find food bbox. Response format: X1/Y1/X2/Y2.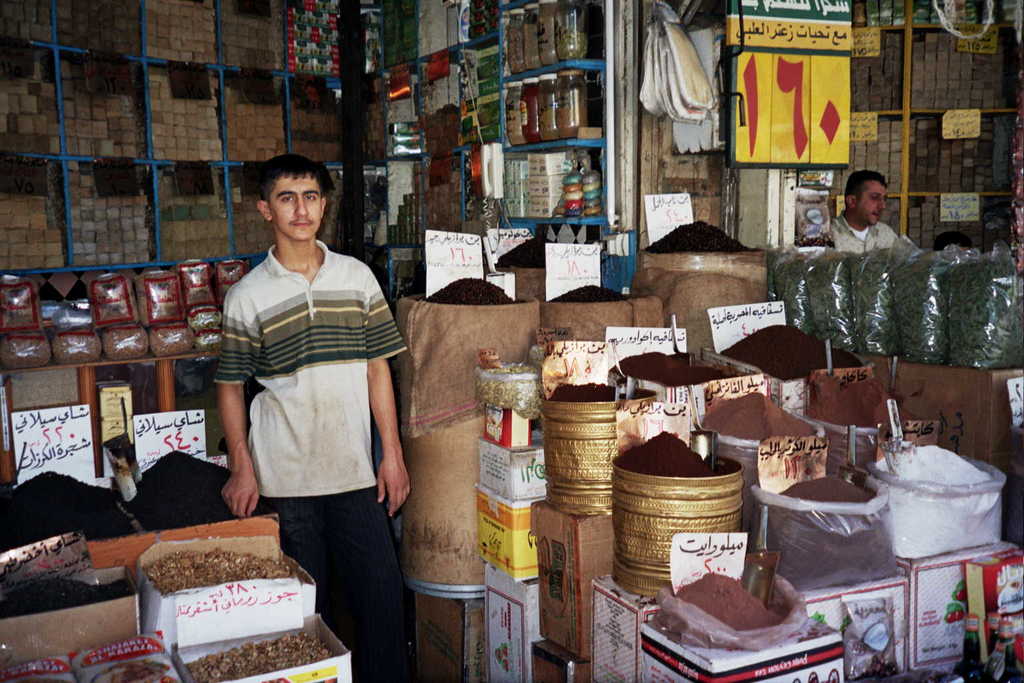
719/321/866/377.
